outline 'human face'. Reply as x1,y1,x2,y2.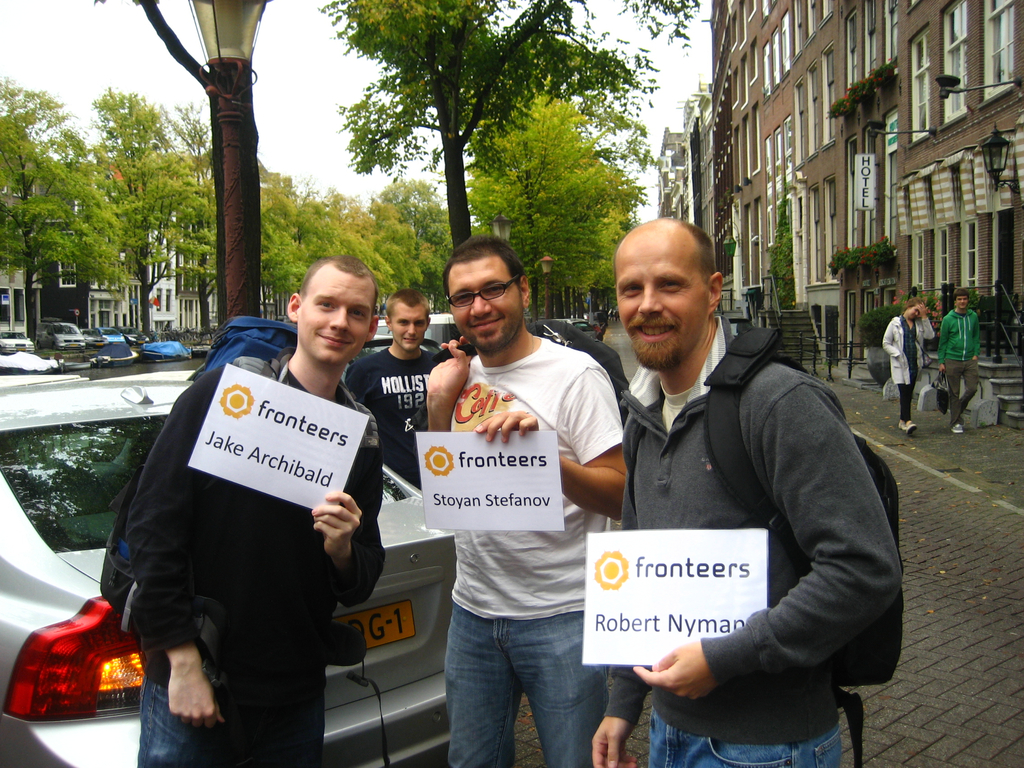
387,307,431,353.
